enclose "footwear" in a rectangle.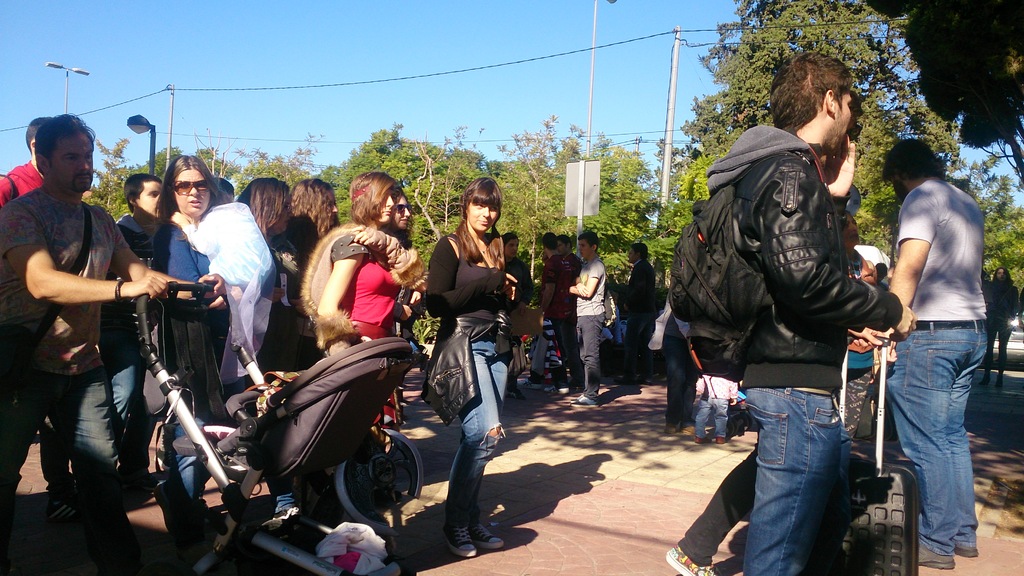
637:372:656:384.
